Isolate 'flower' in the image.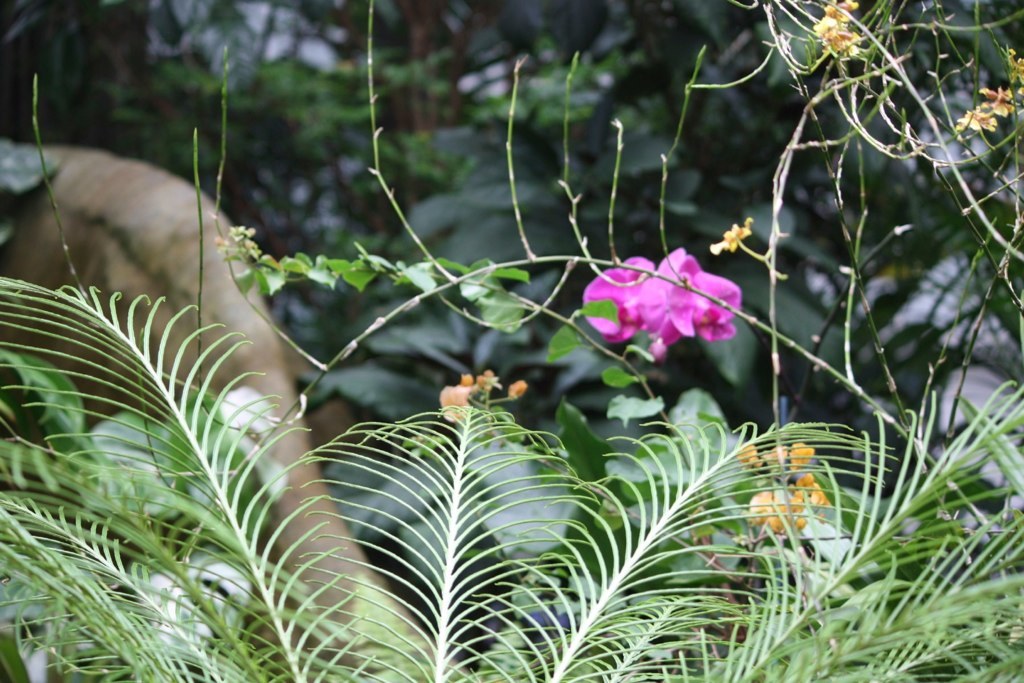
Isolated region: crop(579, 251, 667, 344).
